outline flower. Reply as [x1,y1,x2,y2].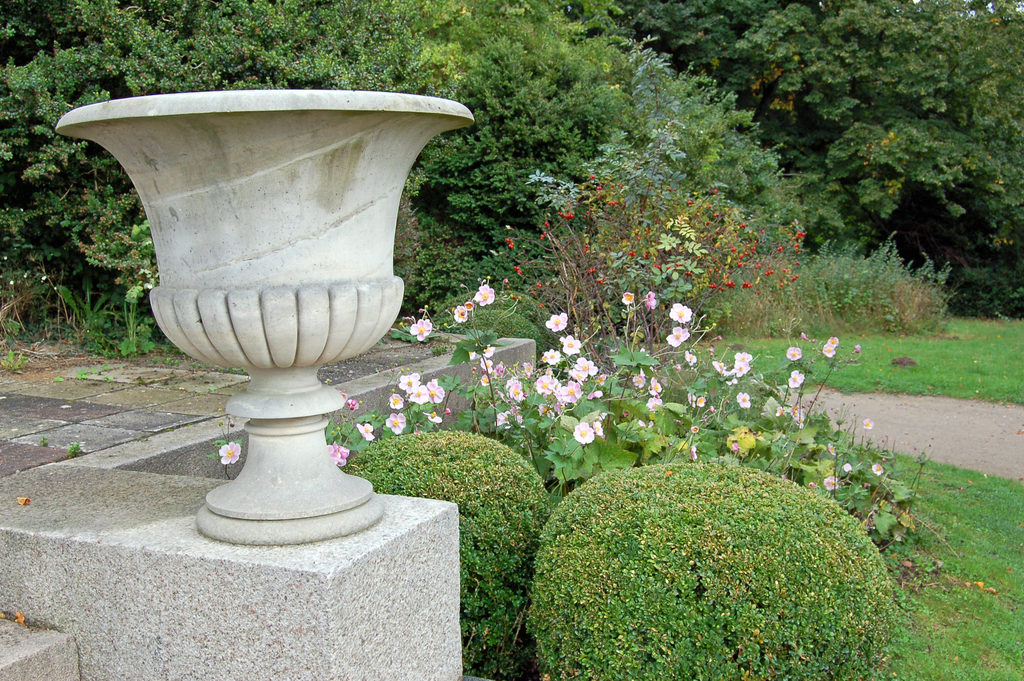
[326,439,351,466].
